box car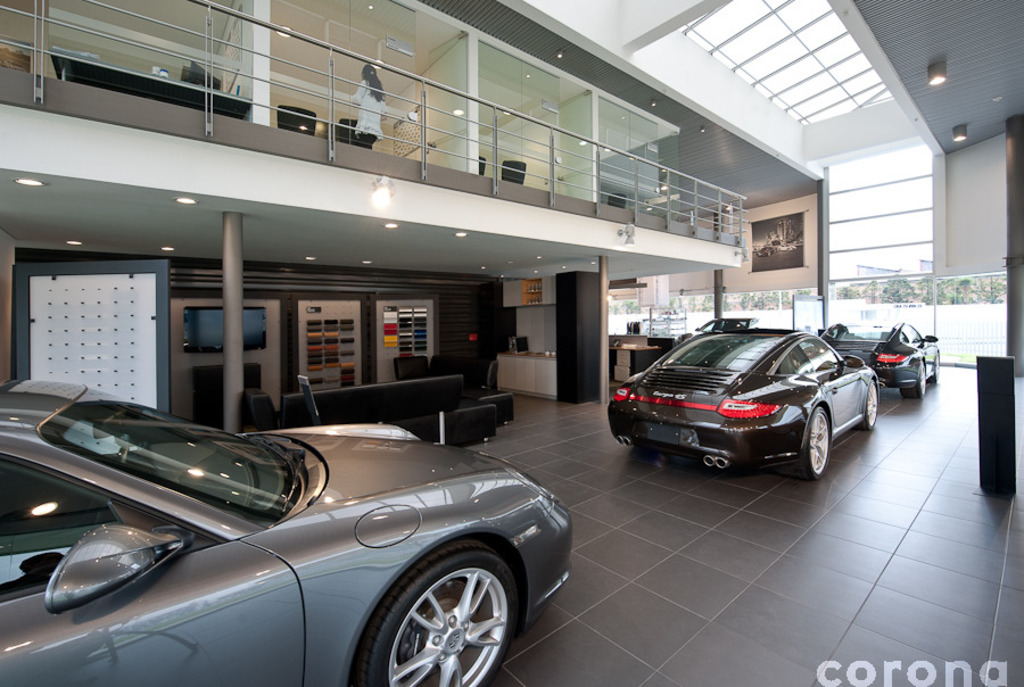
locate(0, 376, 576, 686)
